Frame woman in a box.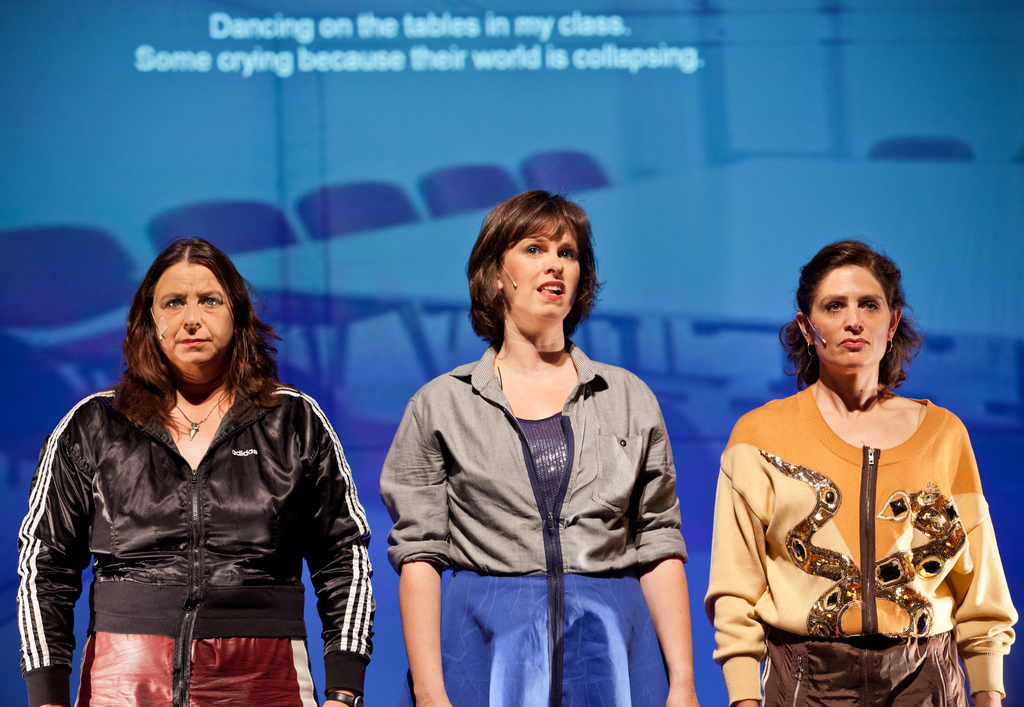
bbox=(17, 234, 374, 706).
